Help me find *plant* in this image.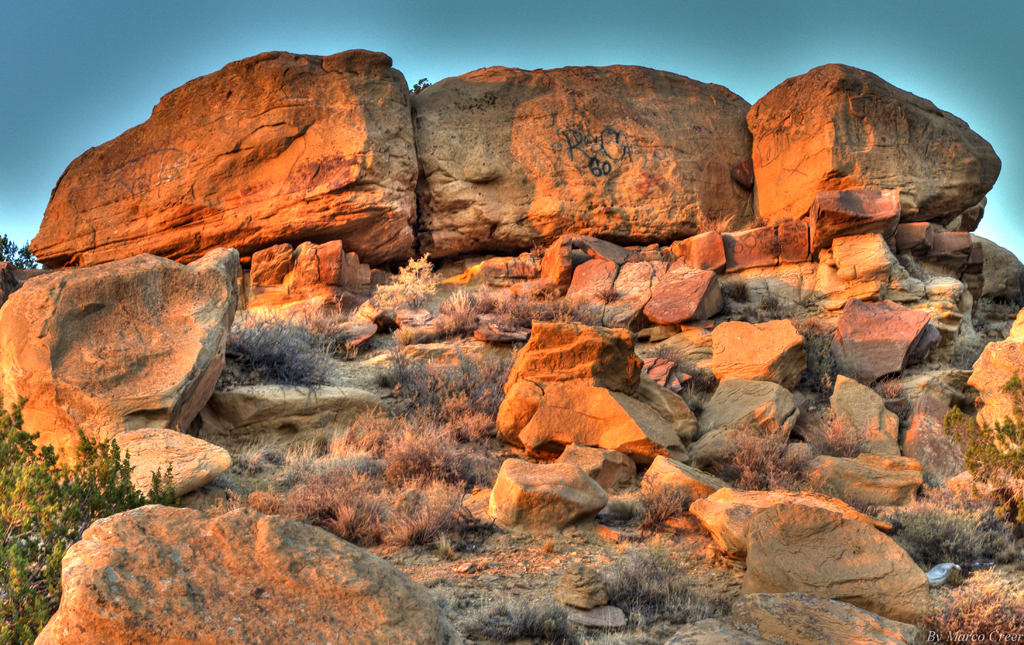
Found it: bbox=(258, 476, 402, 550).
